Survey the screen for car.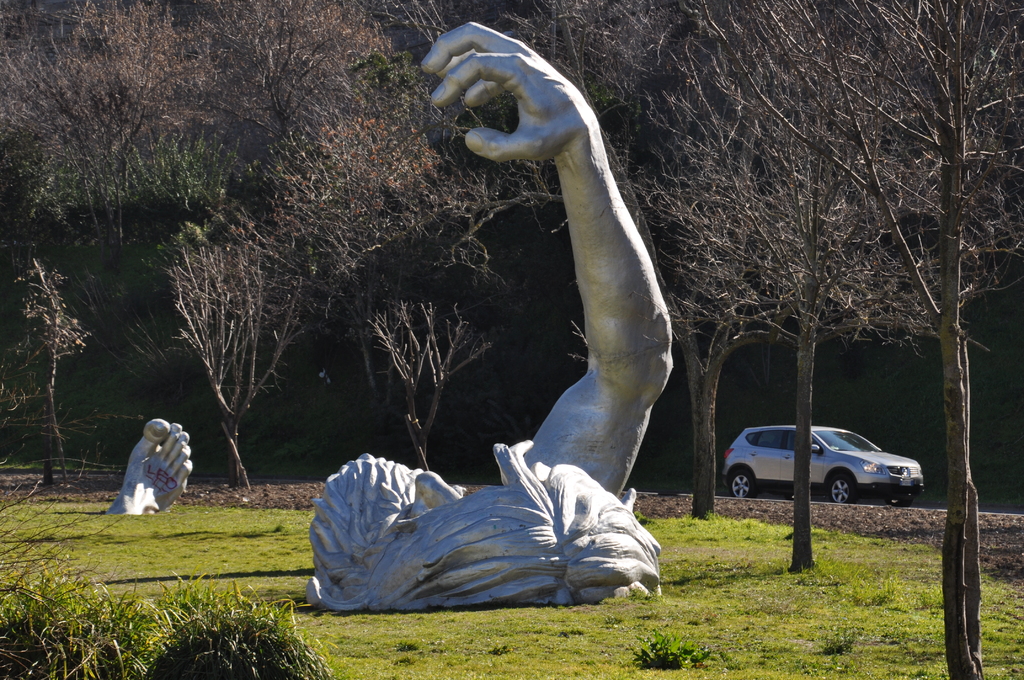
Survey found: x1=719, y1=420, x2=924, y2=504.
